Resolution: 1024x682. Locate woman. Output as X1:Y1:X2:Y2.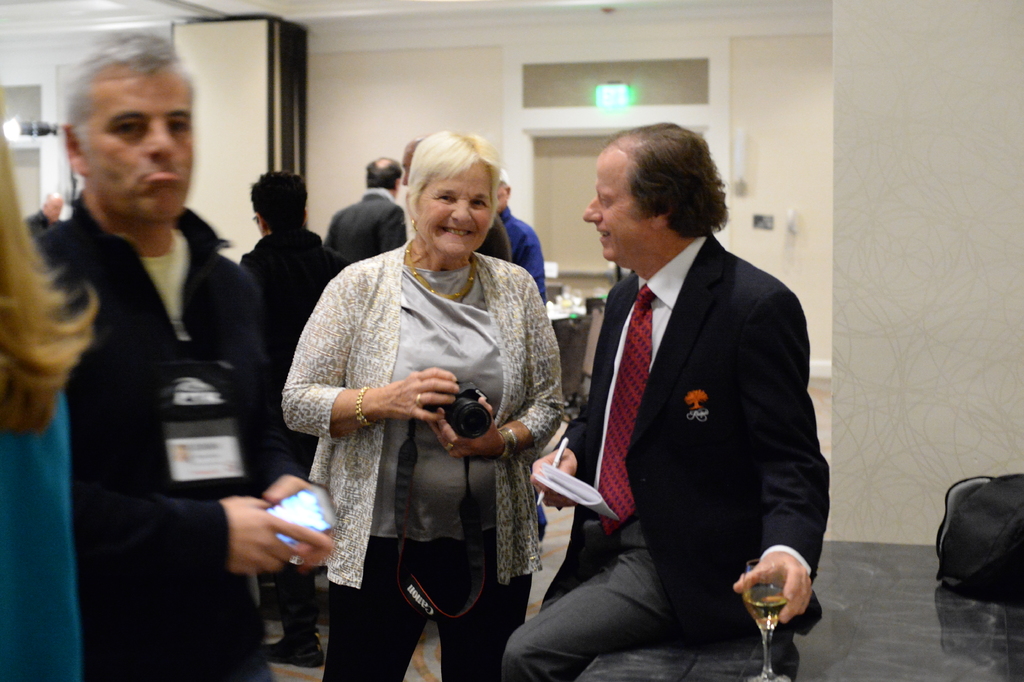
0:95:98:681.
